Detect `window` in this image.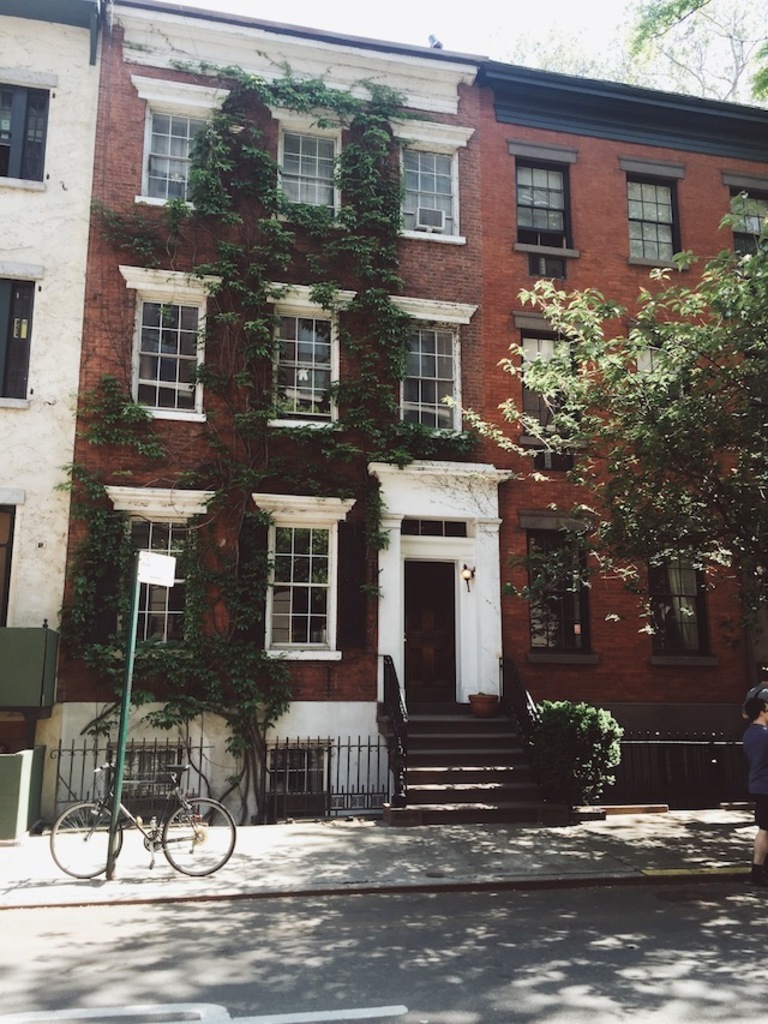
Detection: left=0, top=258, right=40, bottom=408.
